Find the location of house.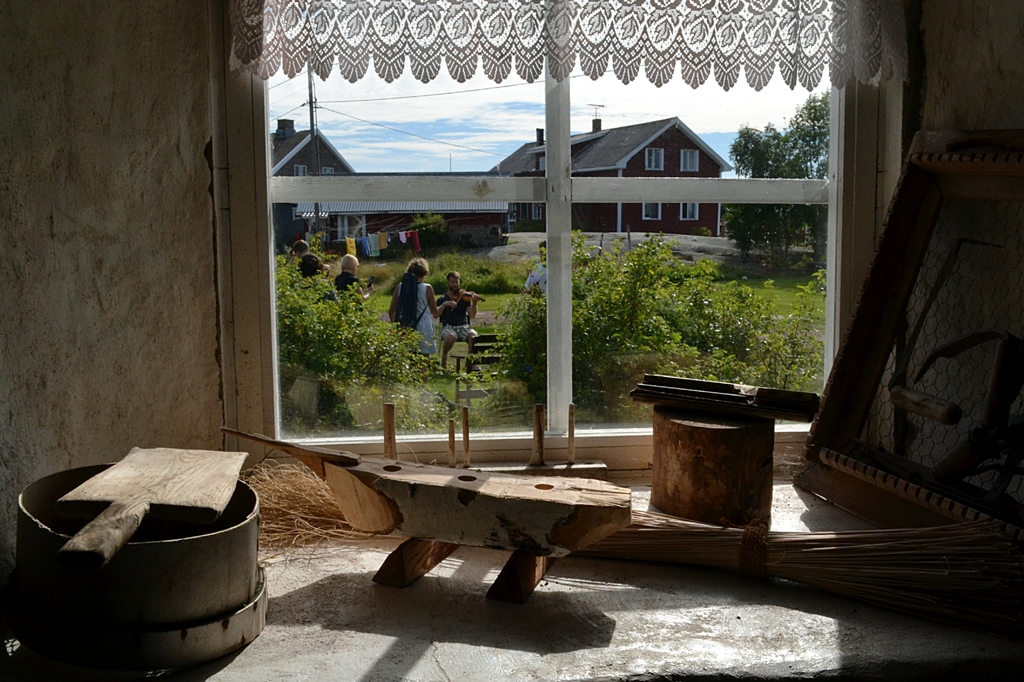
Location: [268, 117, 377, 253].
